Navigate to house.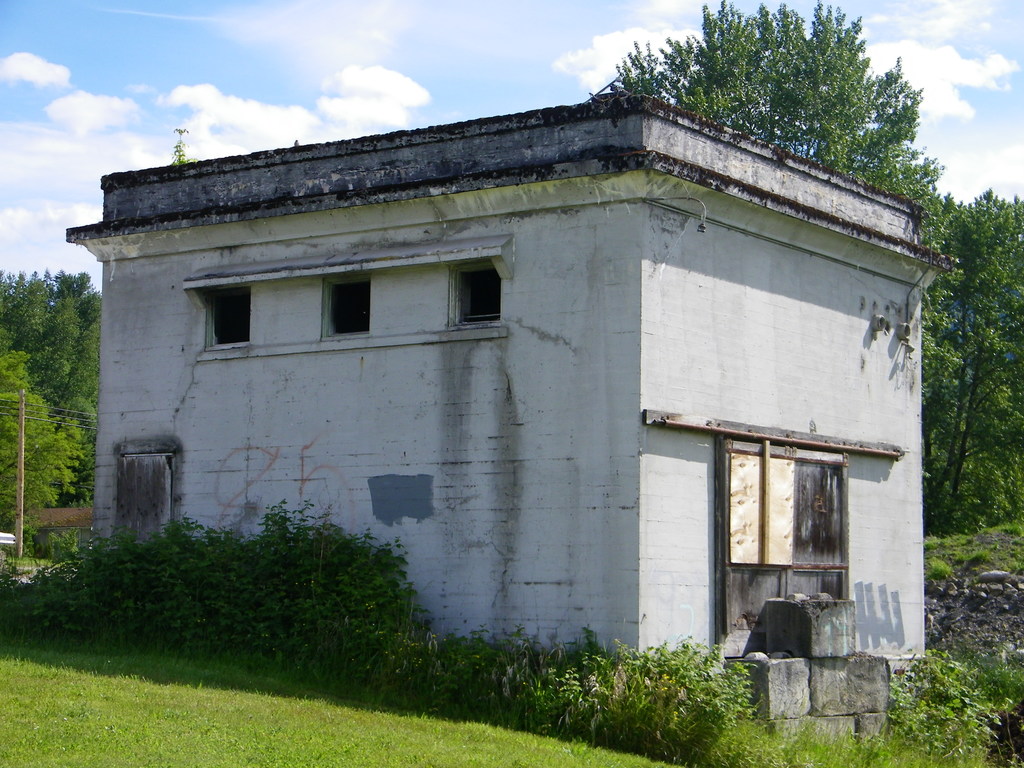
Navigation target: detection(86, 67, 964, 677).
